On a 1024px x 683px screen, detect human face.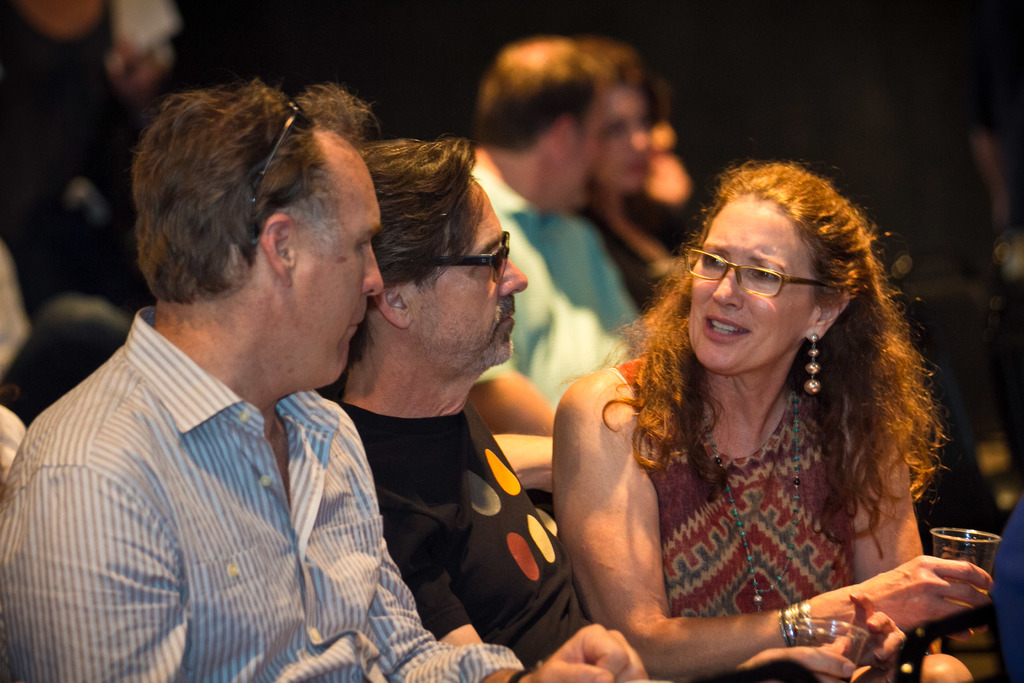
(294,151,391,388).
